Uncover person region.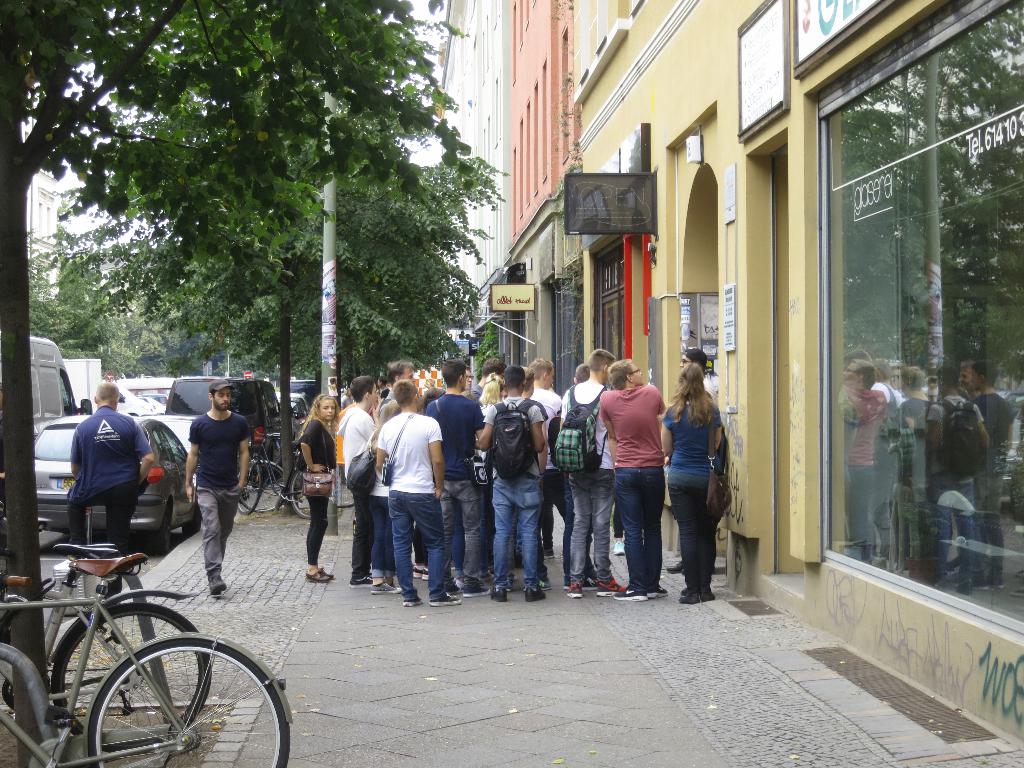
Uncovered: l=487, t=363, r=557, b=594.
